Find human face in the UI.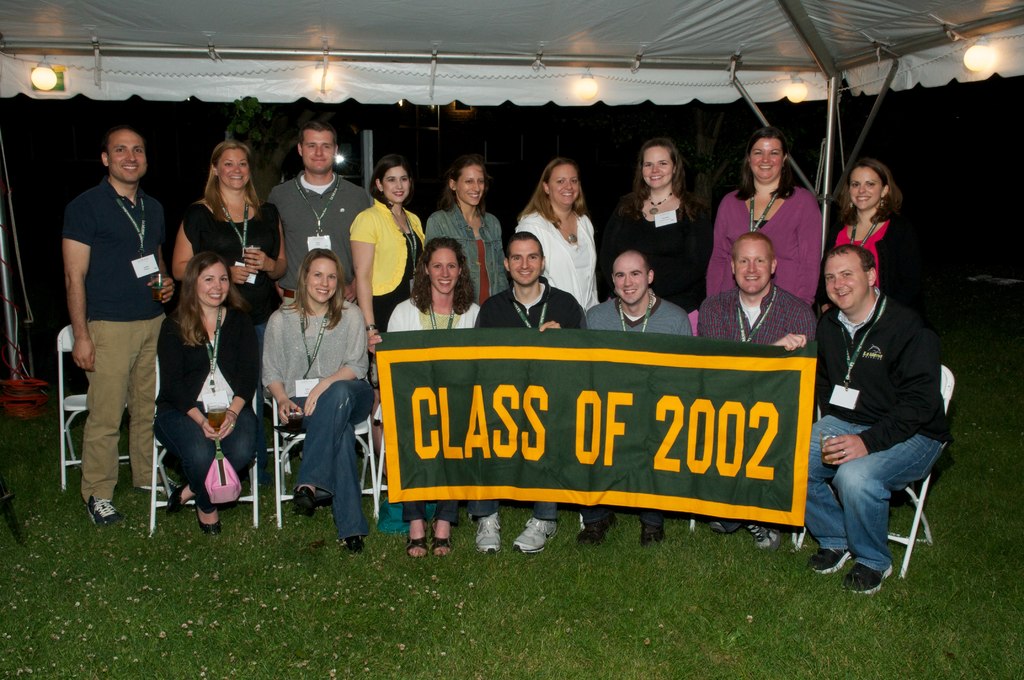
UI element at region(312, 265, 338, 299).
